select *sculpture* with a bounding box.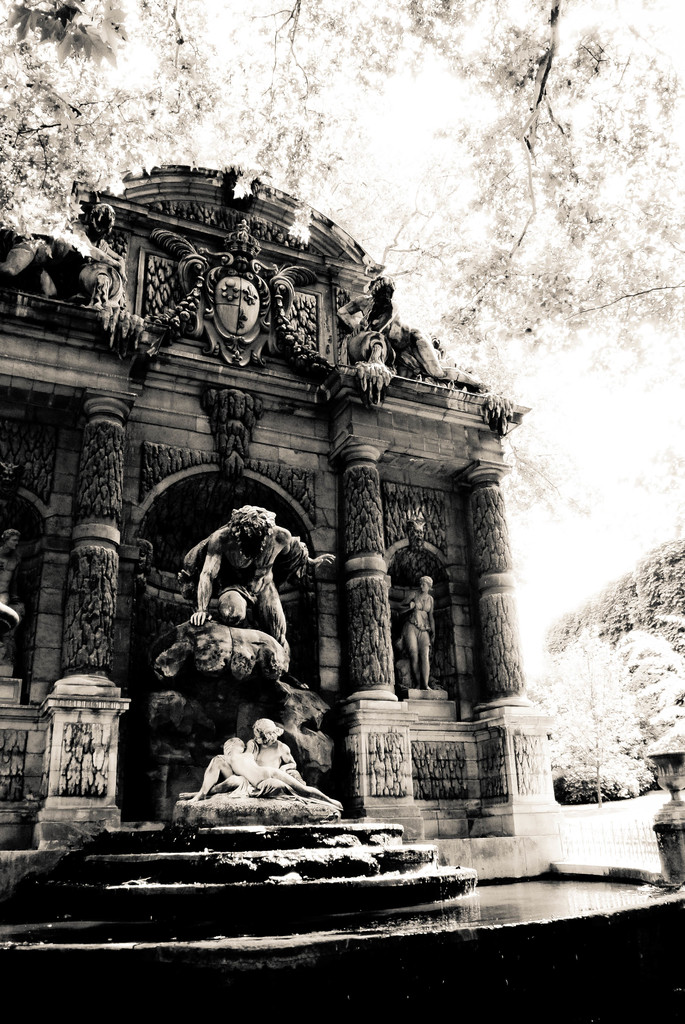
[left=182, top=504, right=338, bottom=708].
